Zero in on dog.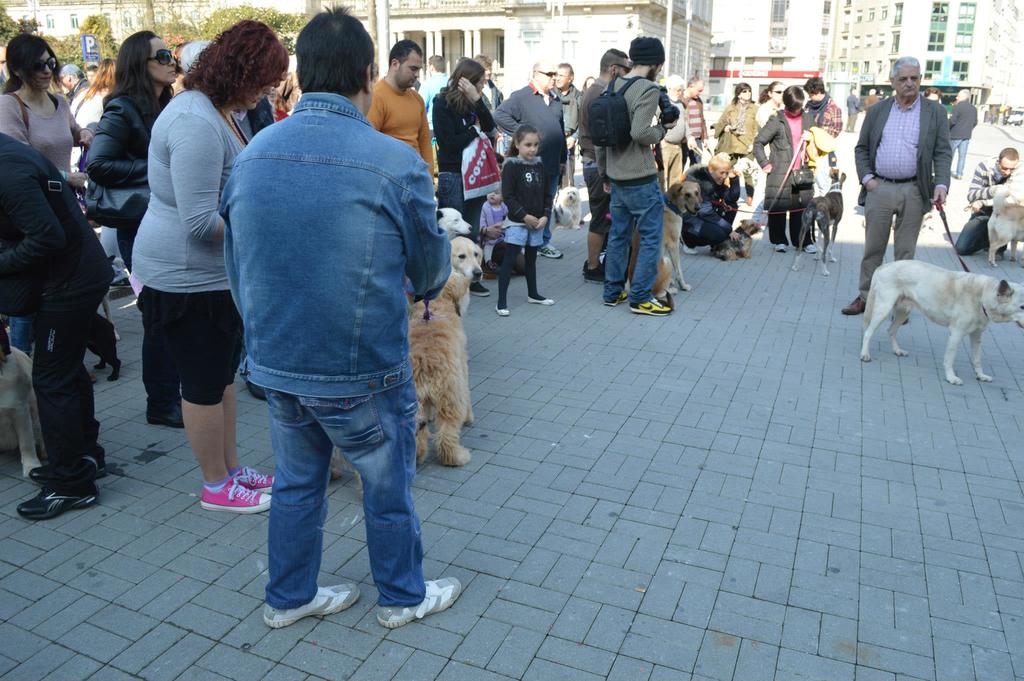
Zeroed in: <box>325,272,472,497</box>.
